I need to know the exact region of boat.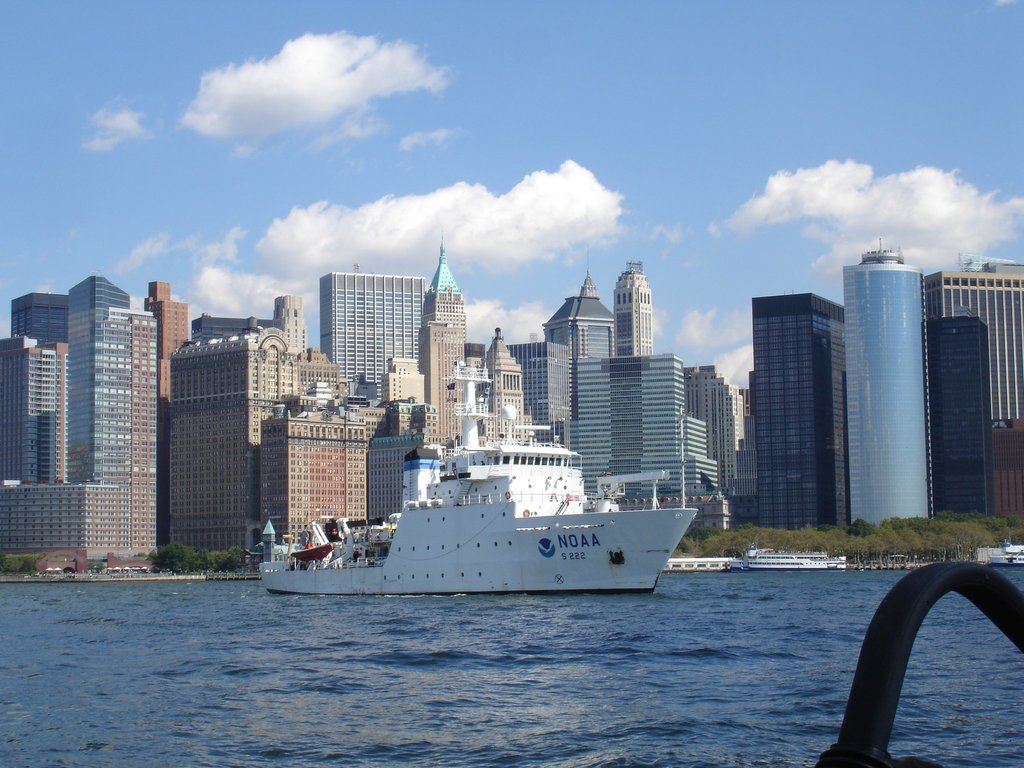
Region: x1=264 y1=392 x2=746 y2=600.
